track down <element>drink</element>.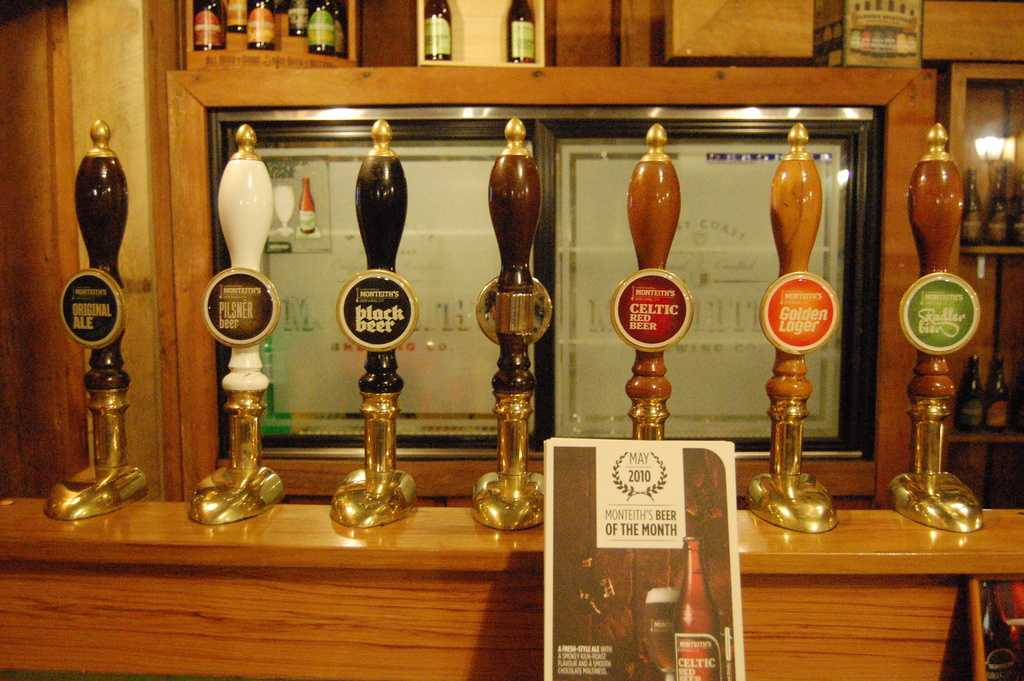
Tracked to BBox(509, 0, 536, 62).
